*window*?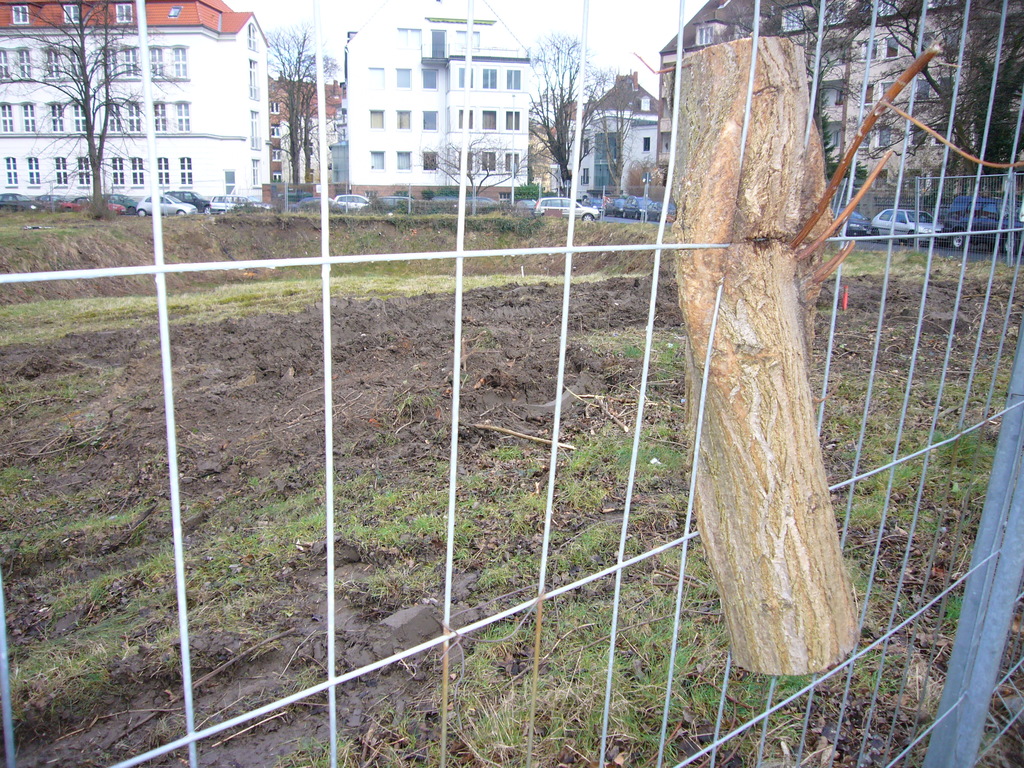
[52,152,72,187]
